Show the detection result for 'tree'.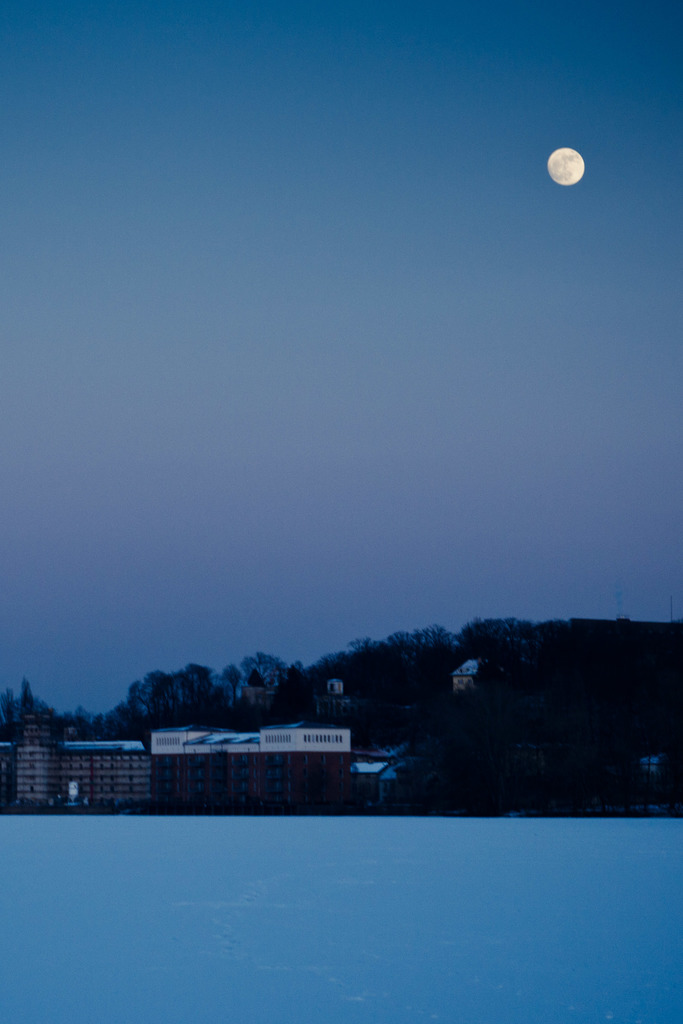
bbox(395, 630, 447, 675).
